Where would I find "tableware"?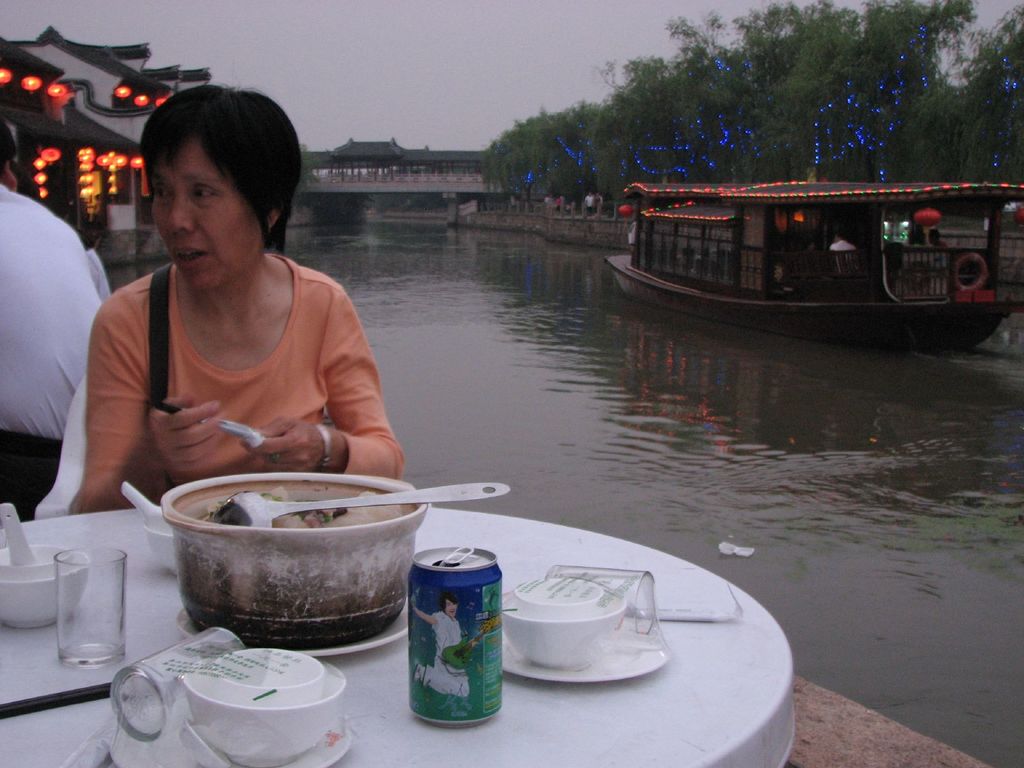
At <box>158,474,429,646</box>.
